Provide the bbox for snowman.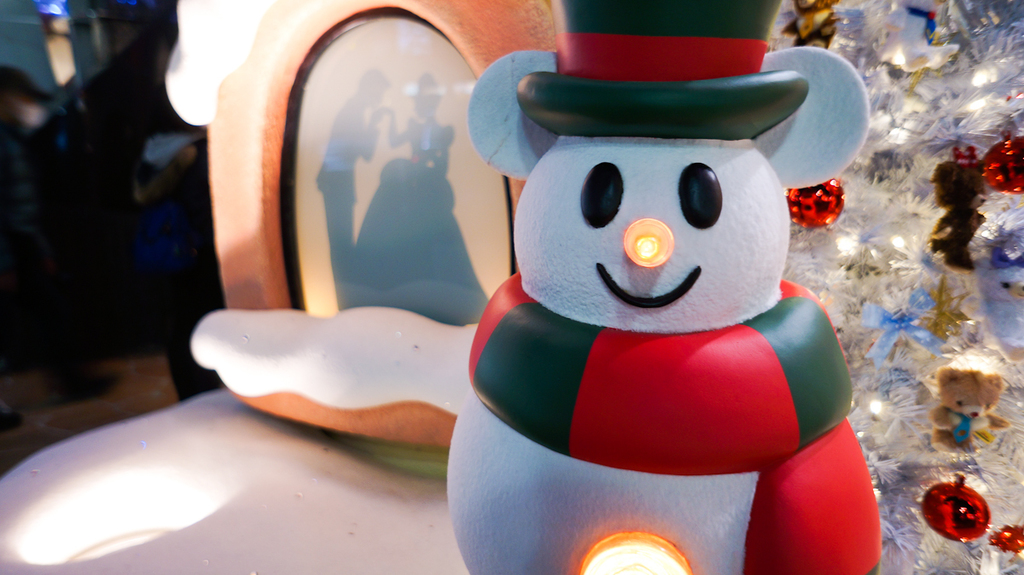
detection(460, 56, 894, 525).
